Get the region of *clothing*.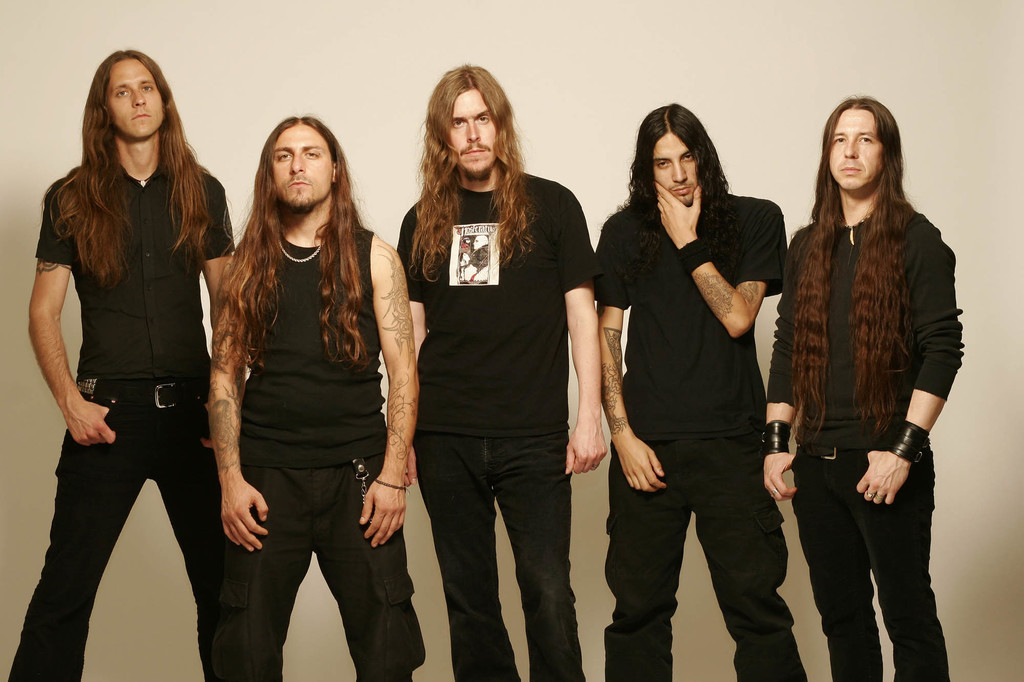
[413,430,582,681].
